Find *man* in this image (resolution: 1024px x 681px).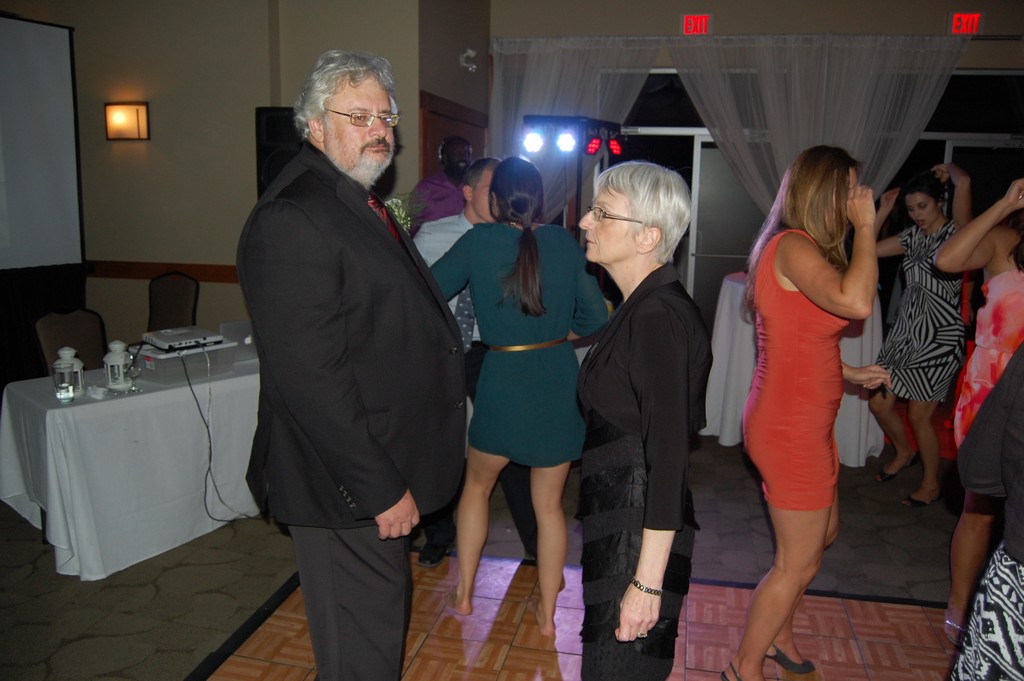
rect(224, 38, 470, 678).
